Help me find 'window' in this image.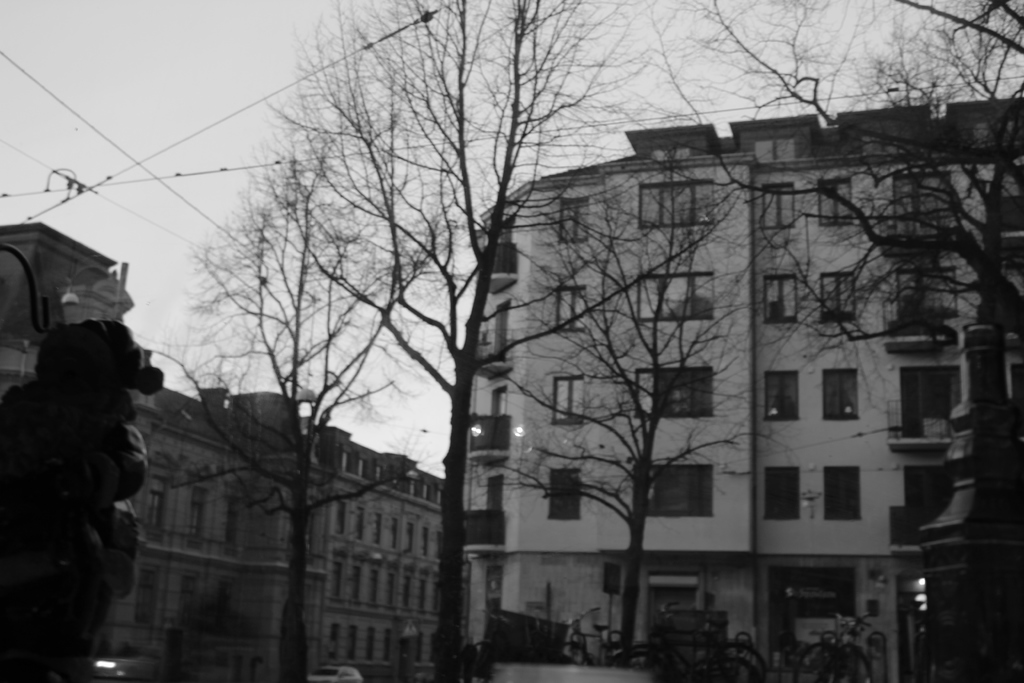
Found it: box=[894, 265, 960, 317].
